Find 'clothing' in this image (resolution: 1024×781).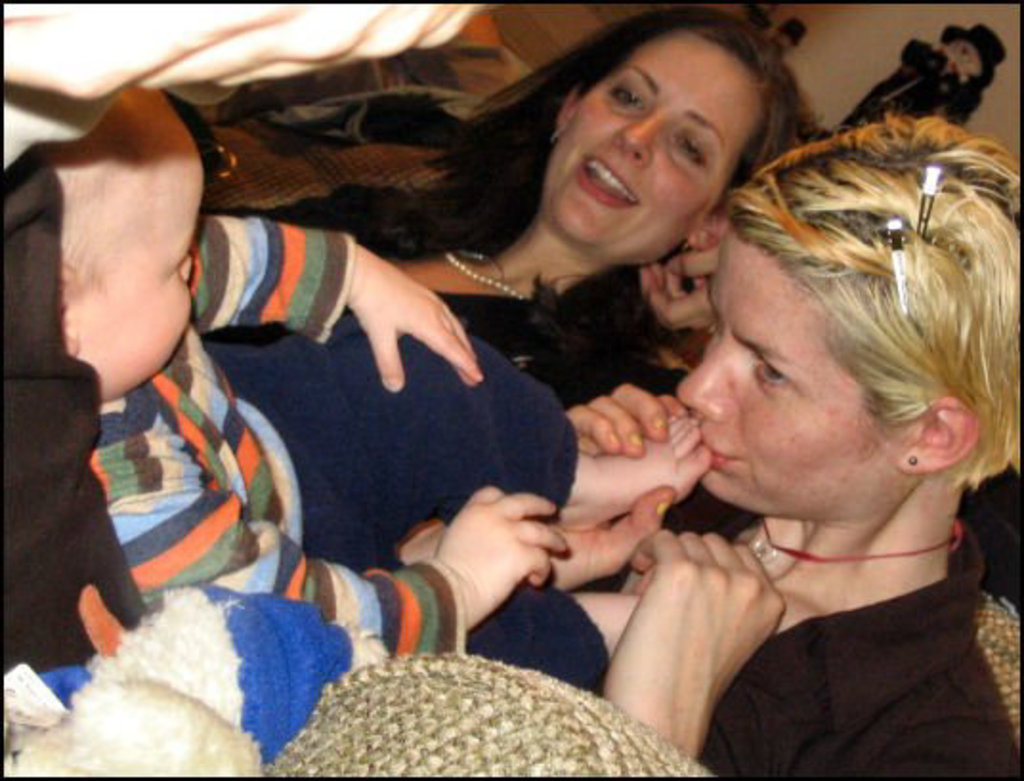
[558, 363, 1022, 779].
